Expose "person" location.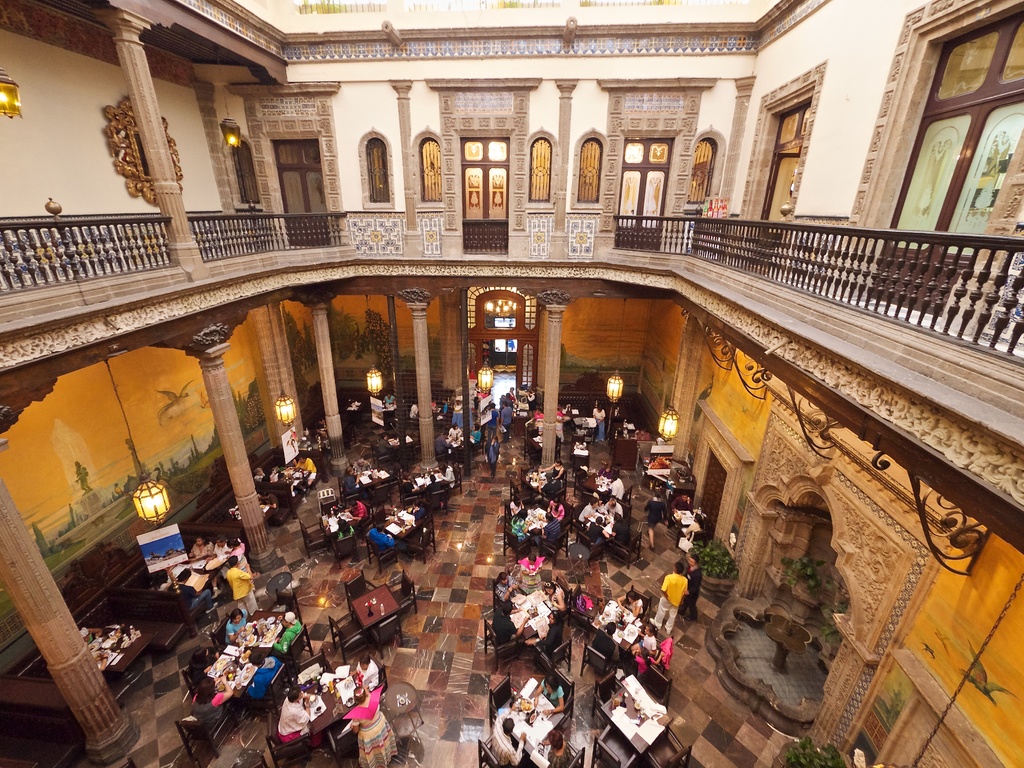
Exposed at box(490, 570, 521, 606).
